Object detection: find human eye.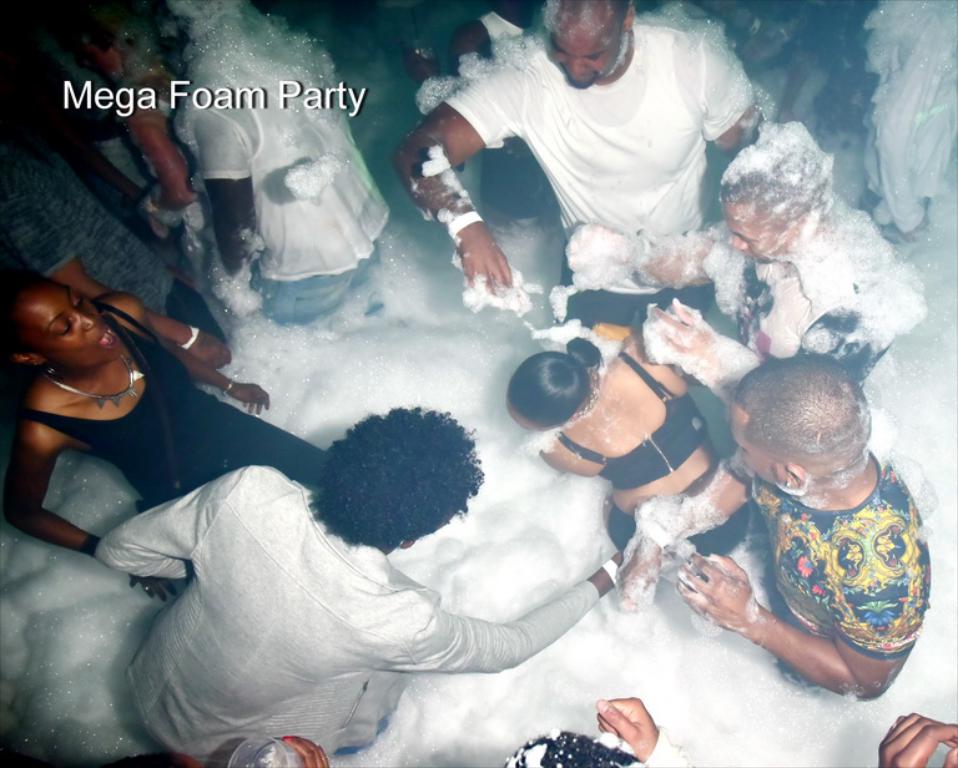
74, 293, 85, 309.
